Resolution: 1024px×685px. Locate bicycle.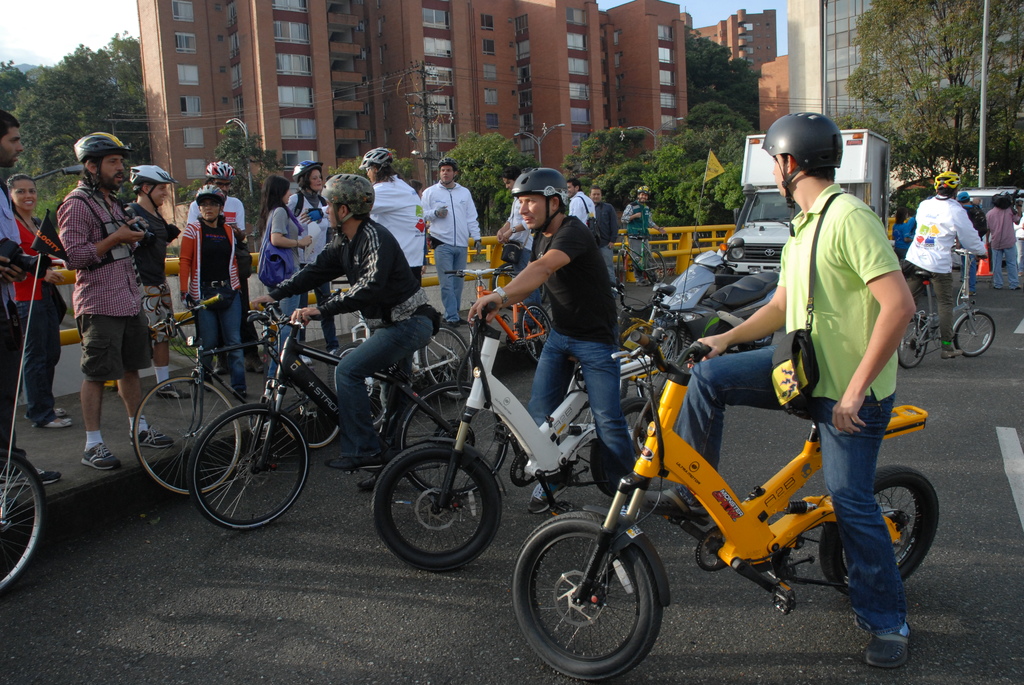
rect(511, 320, 938, 684).
